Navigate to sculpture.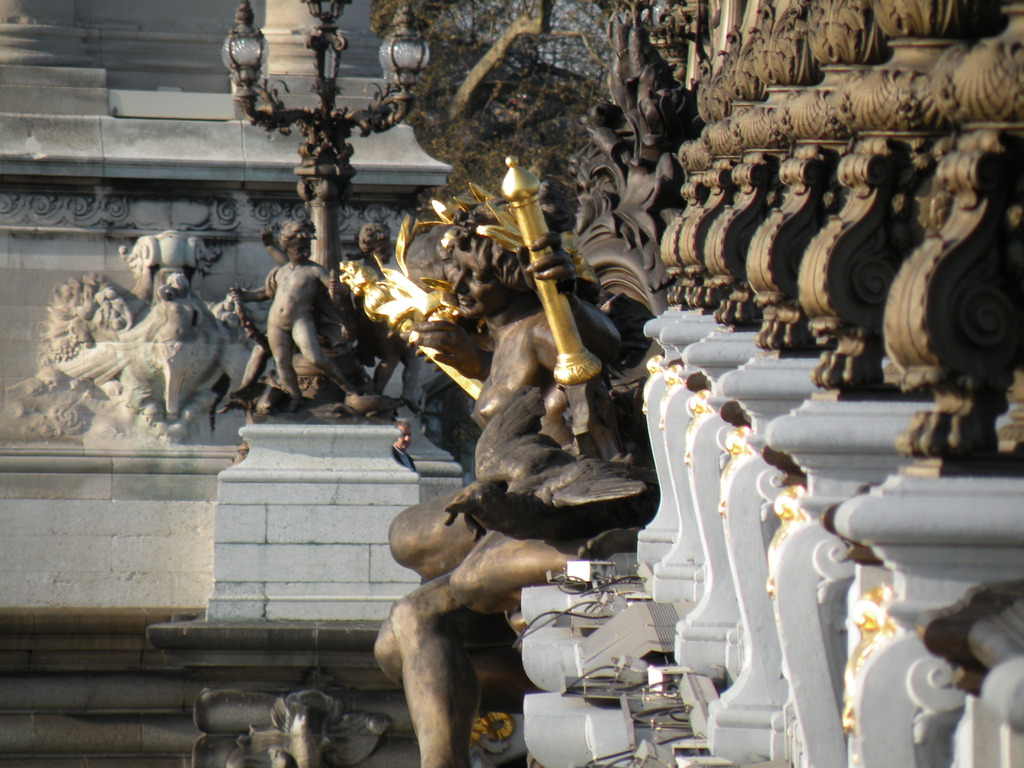
Navigation target: locate(27, 218, 253, 420).
